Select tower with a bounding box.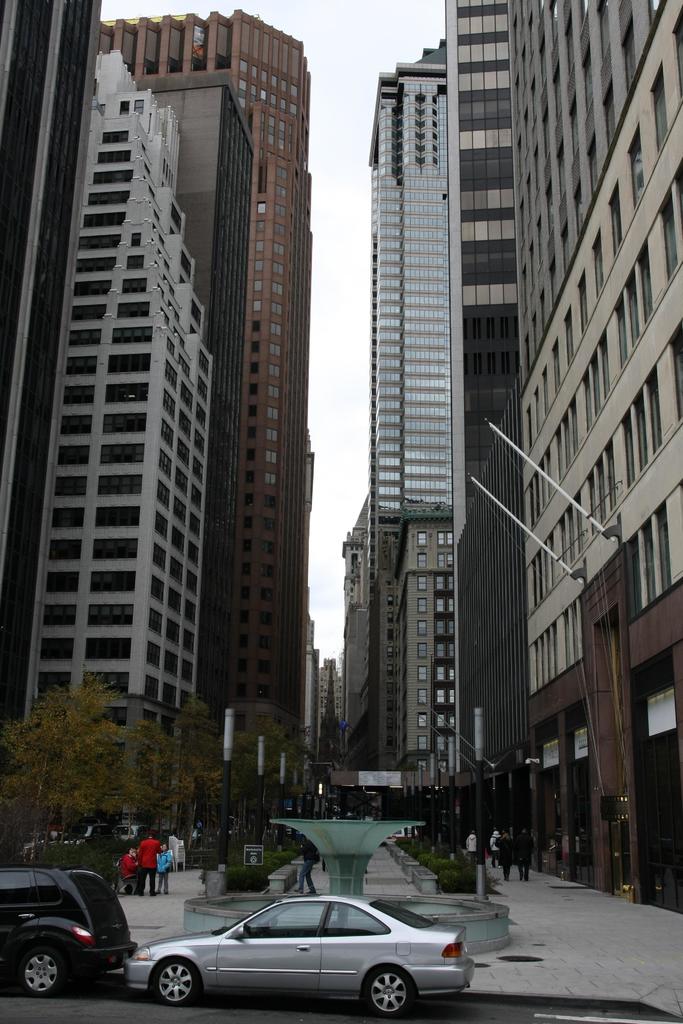
(x1=44, y1=36, x2=220, y2=861).
